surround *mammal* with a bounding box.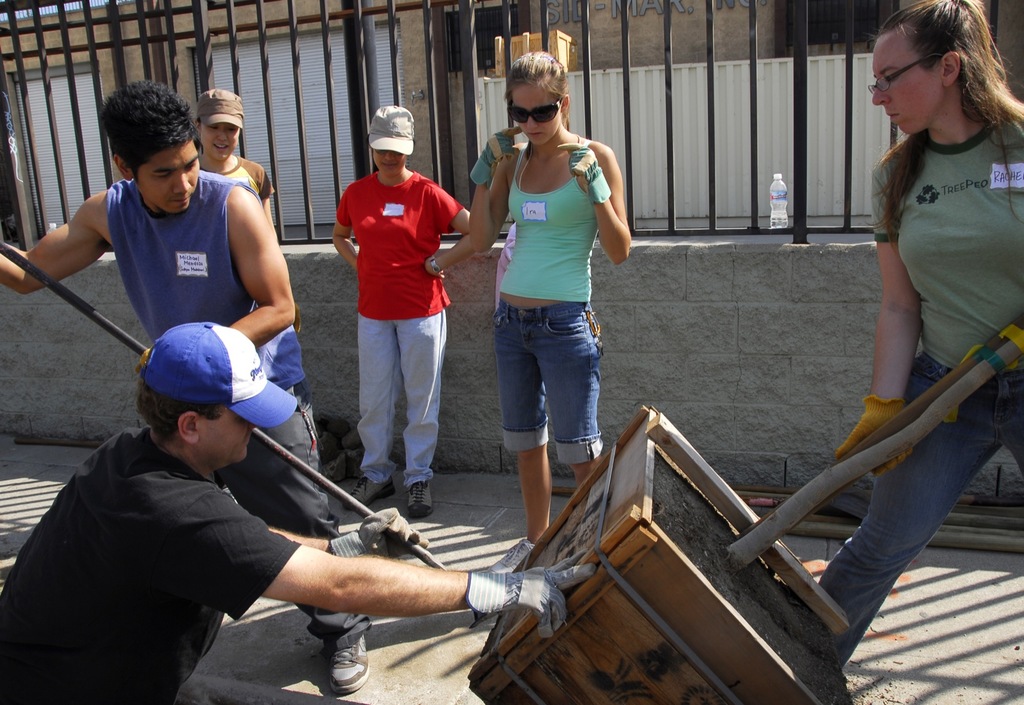
(x1=326, y1=113, x2=464, y2=515).
